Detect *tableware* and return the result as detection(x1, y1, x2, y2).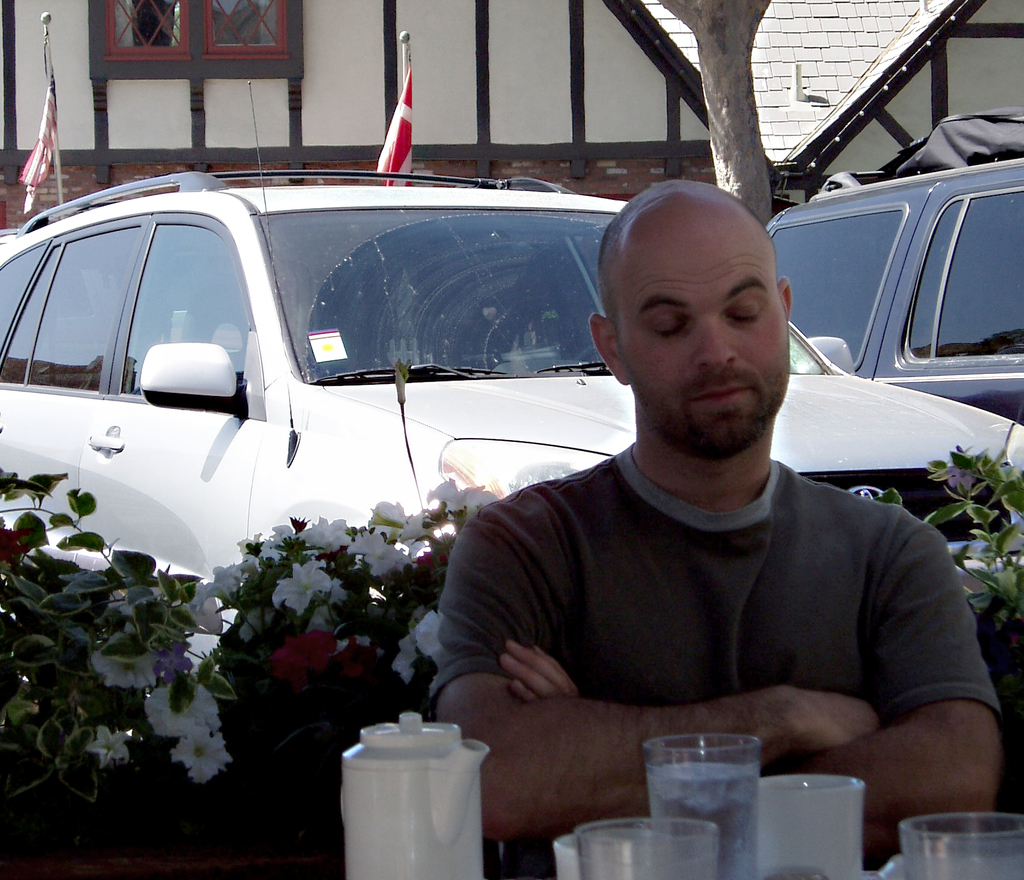
detection(756, 767, 868, 879).
